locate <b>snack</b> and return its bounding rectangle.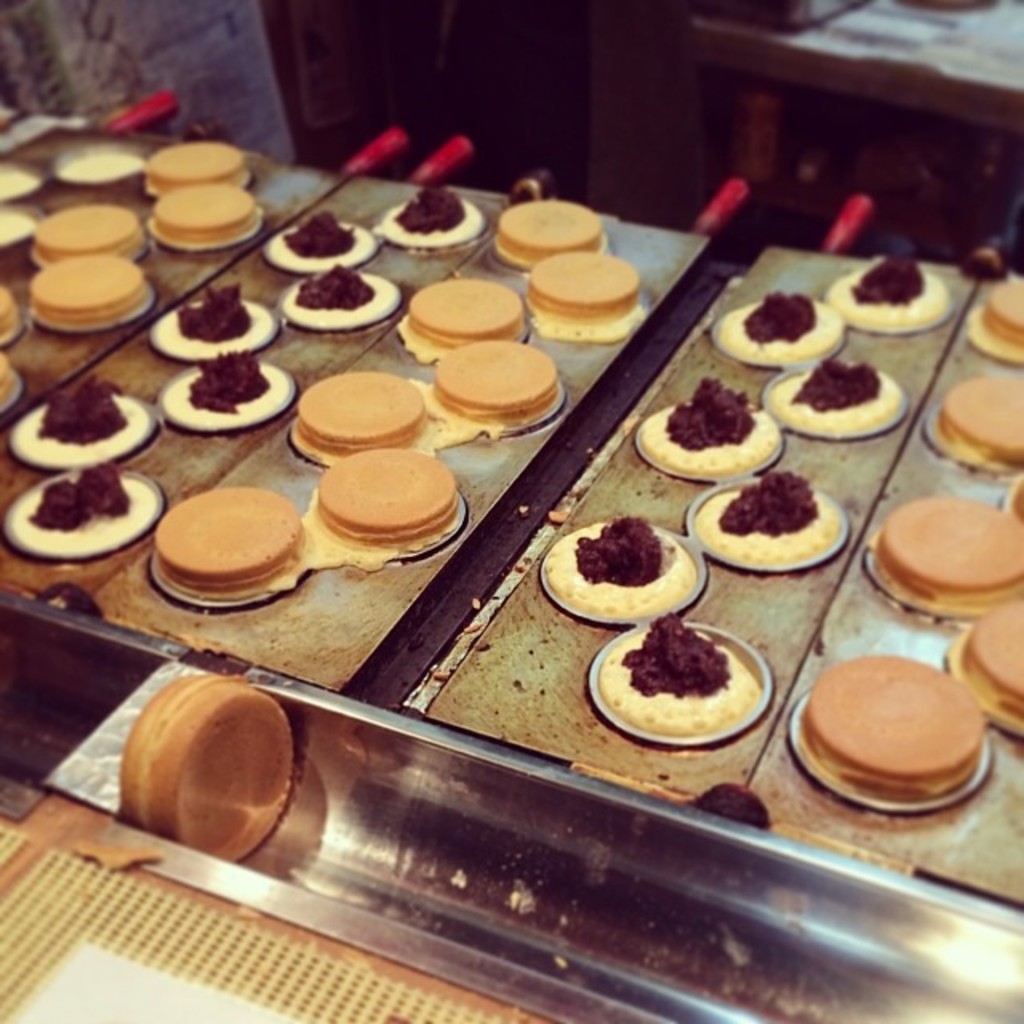
box=[122, 670, 298, 848].
